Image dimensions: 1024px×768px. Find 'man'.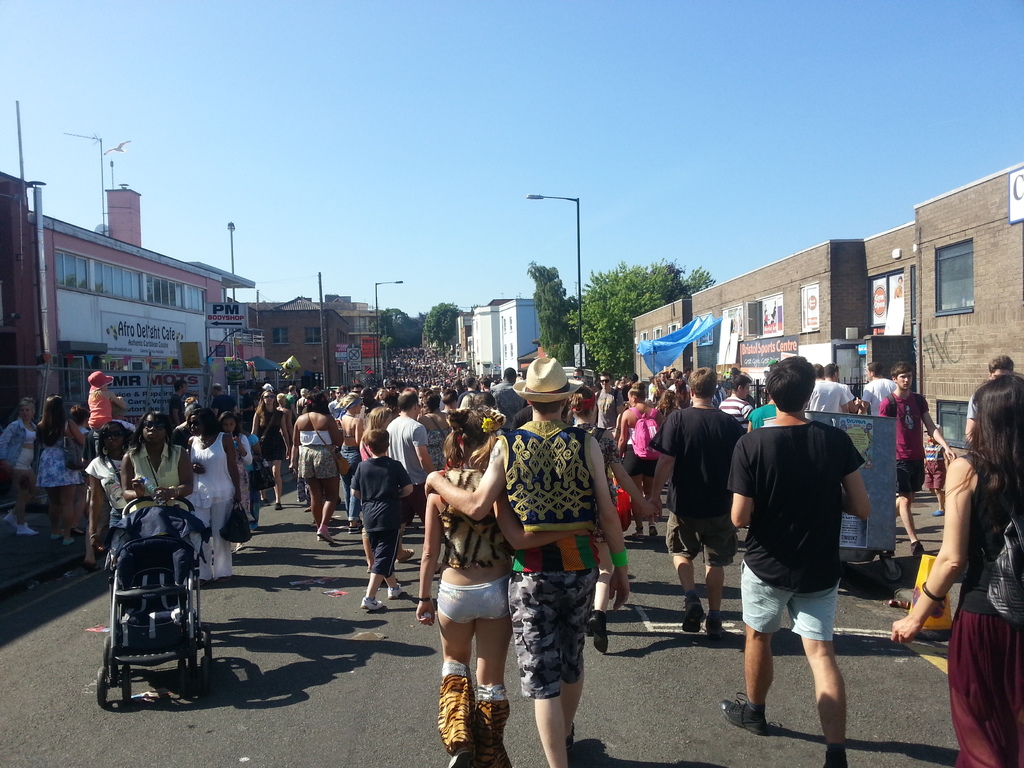
bbox(492, 368, 528, 435).
